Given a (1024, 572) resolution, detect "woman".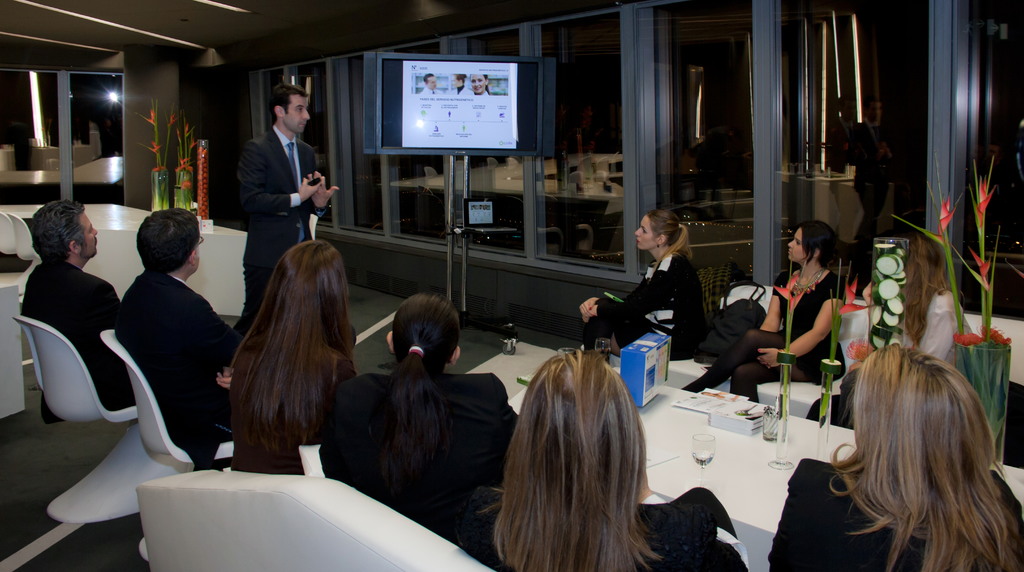
l=681, t=218, r=855, b=408.
